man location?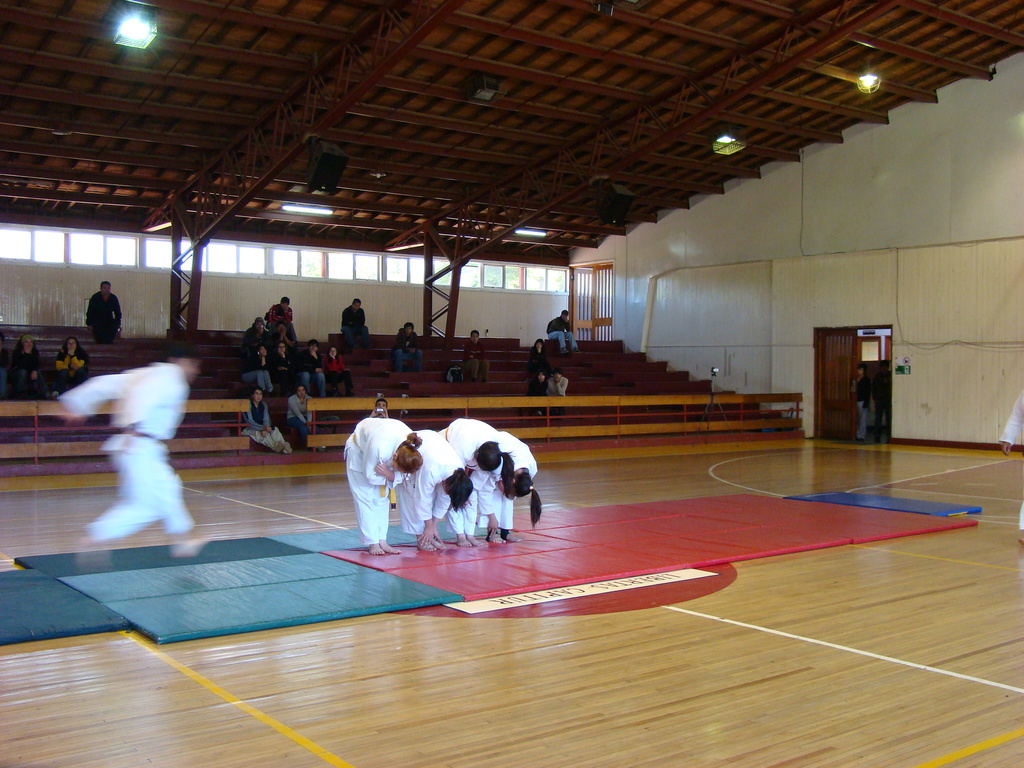
(52,342,209,572)
